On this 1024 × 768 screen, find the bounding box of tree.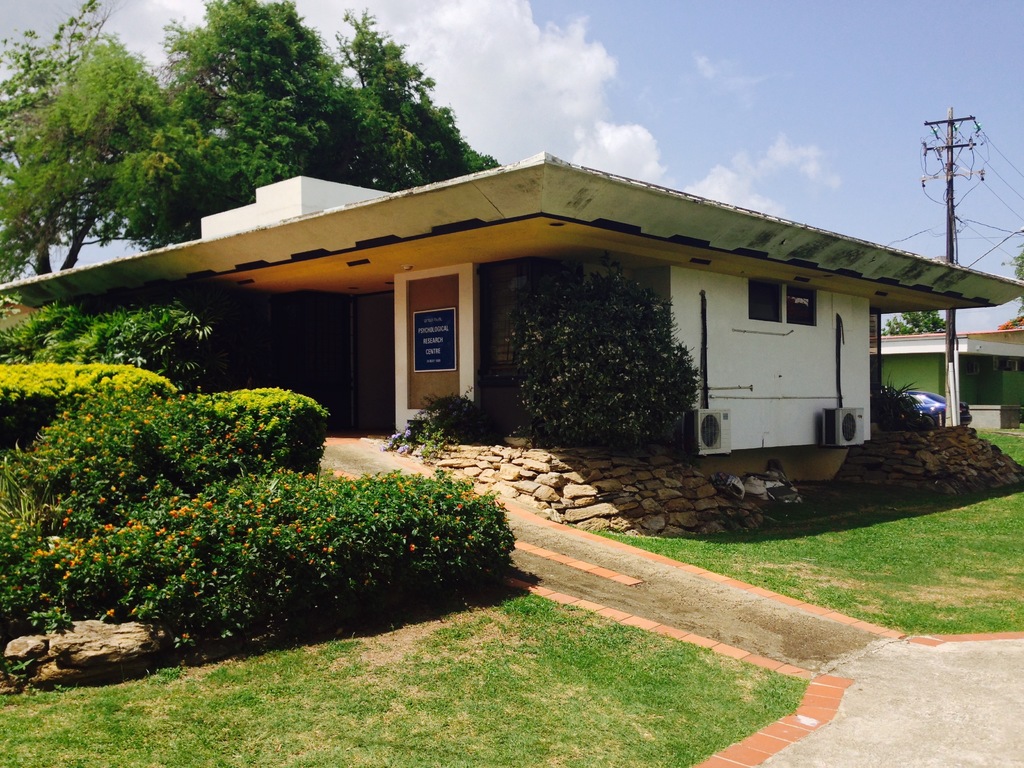
Bounding box: [x1=993, y1=254, x2=1023, y2=332].
